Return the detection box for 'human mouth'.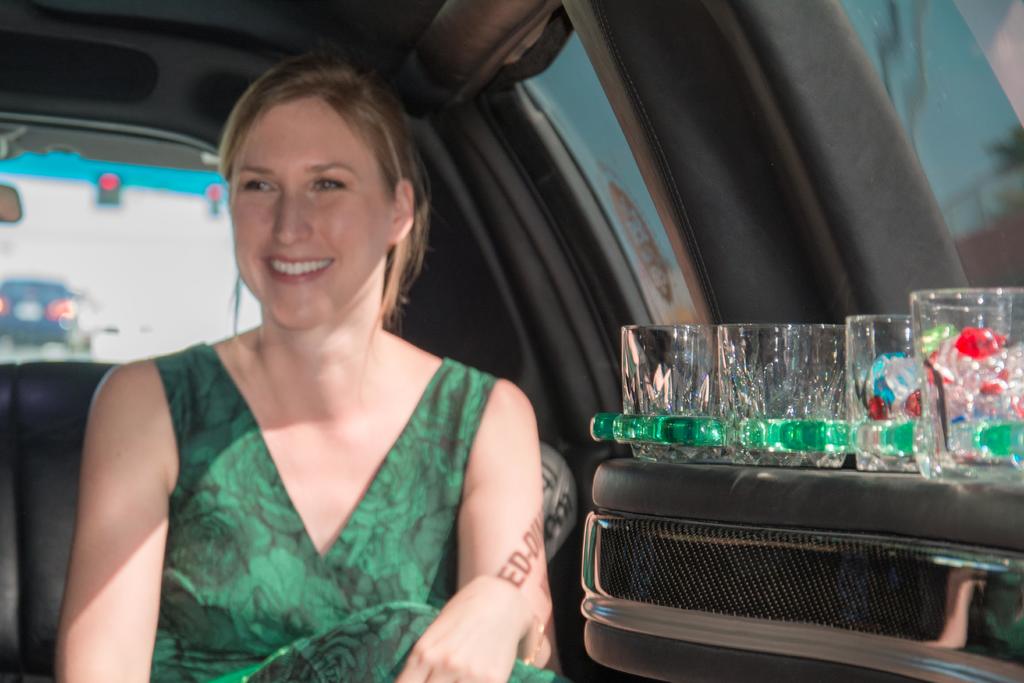
[left=266, top=256, right=335, bottom=282].
